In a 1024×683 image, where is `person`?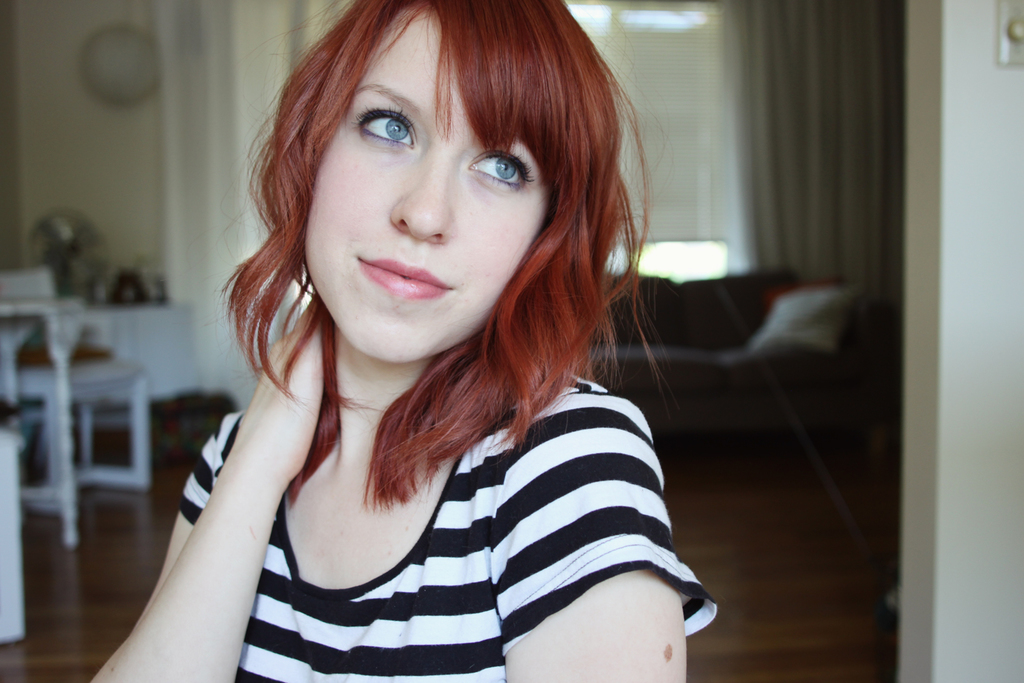
box=[94, 0, 737, 682].
